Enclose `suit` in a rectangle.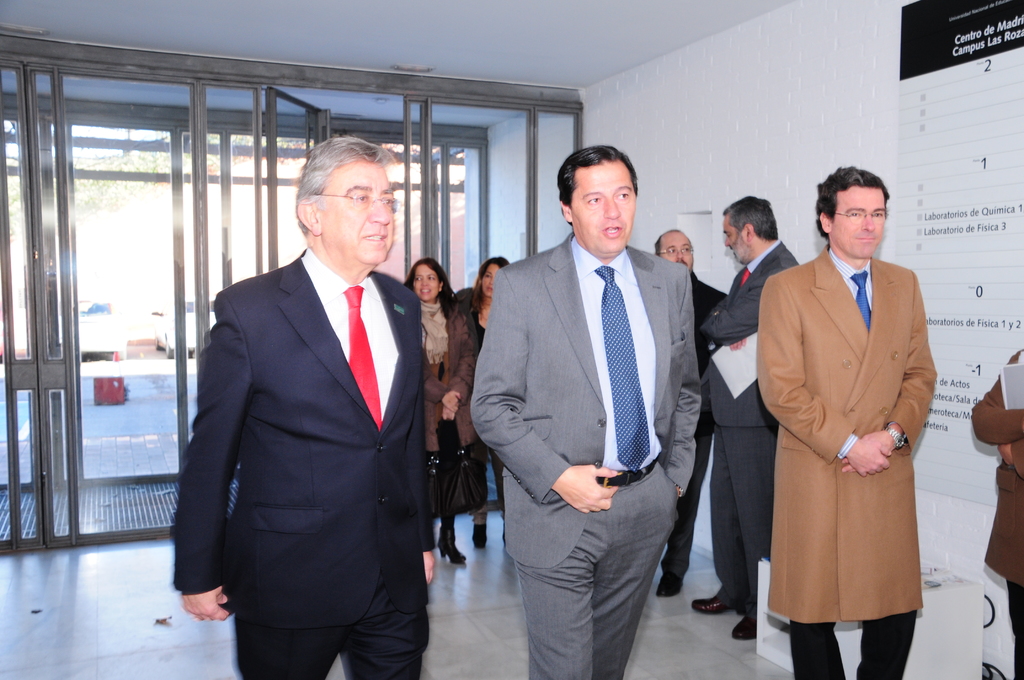
locate(658, 268, 731, 580).
